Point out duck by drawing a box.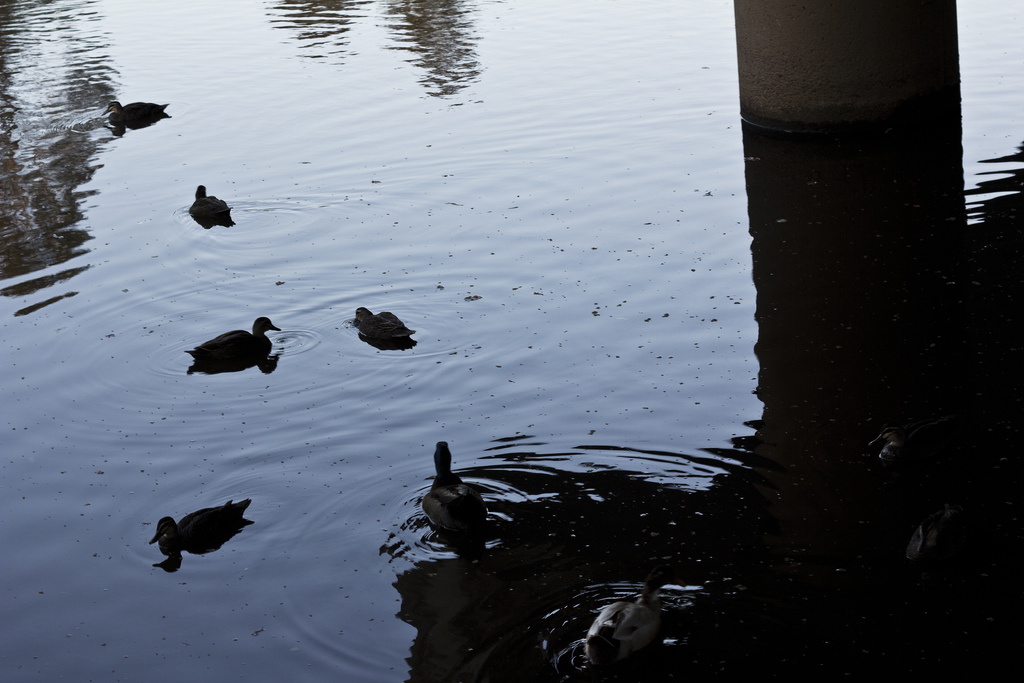
detection(181, 313, 278, 370).
